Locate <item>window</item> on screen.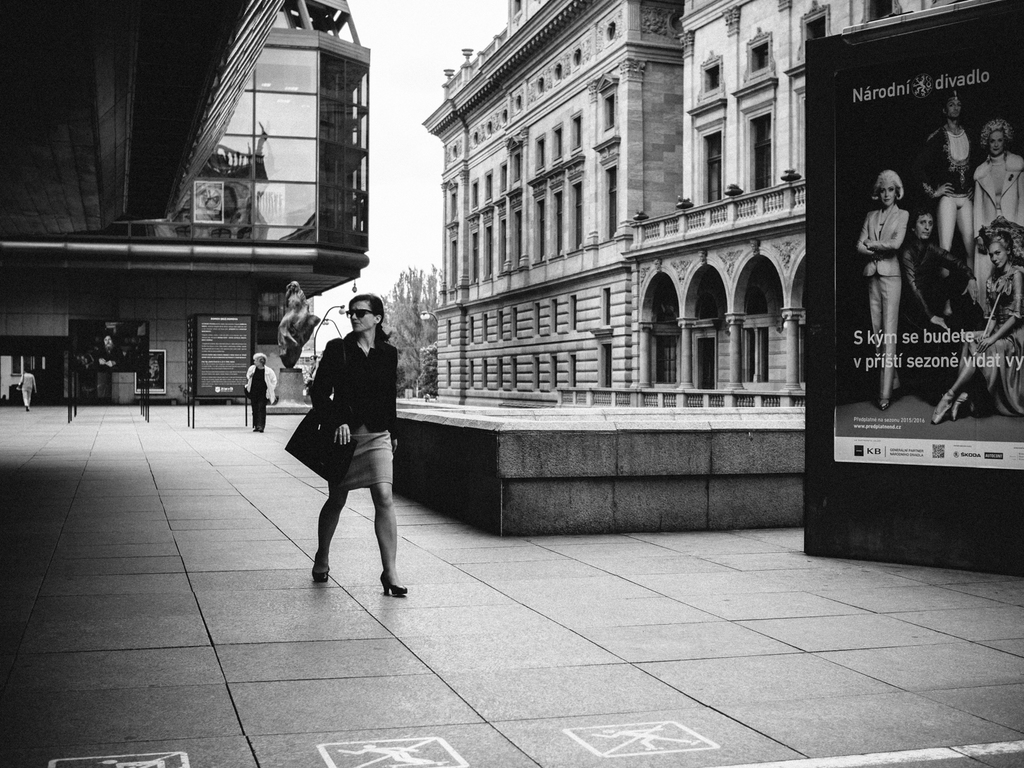
On screen at [left=728, top=20, right=774, bottom=84].
